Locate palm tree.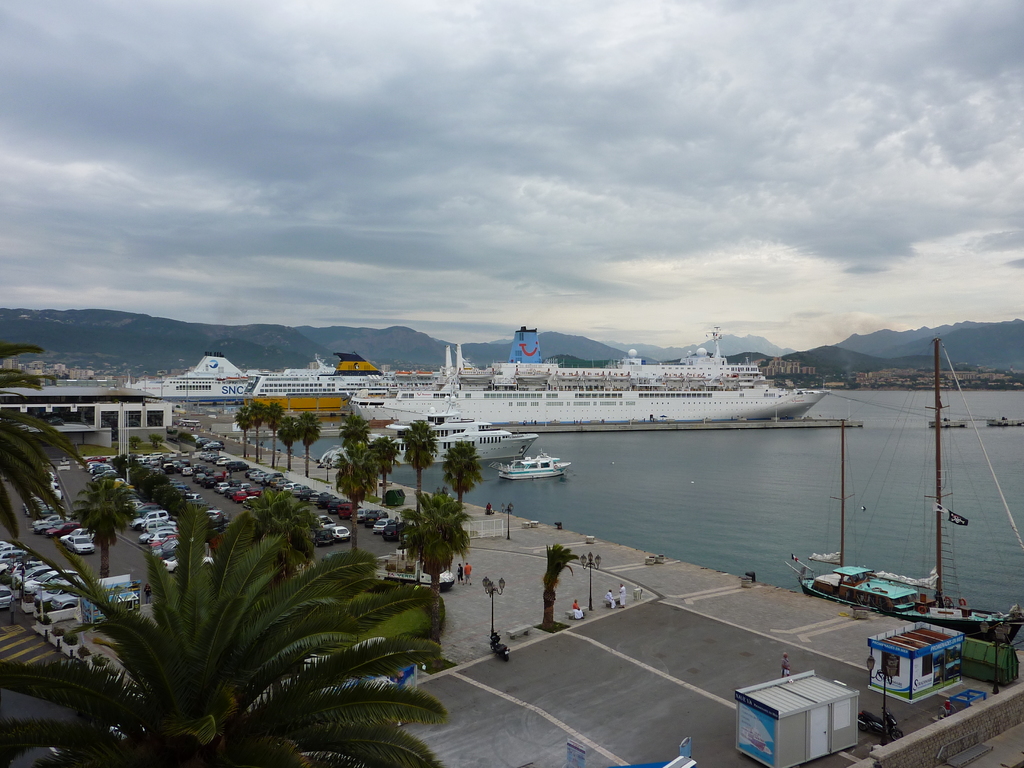
Bounding box: BBox(250, 394, 266, 460).
